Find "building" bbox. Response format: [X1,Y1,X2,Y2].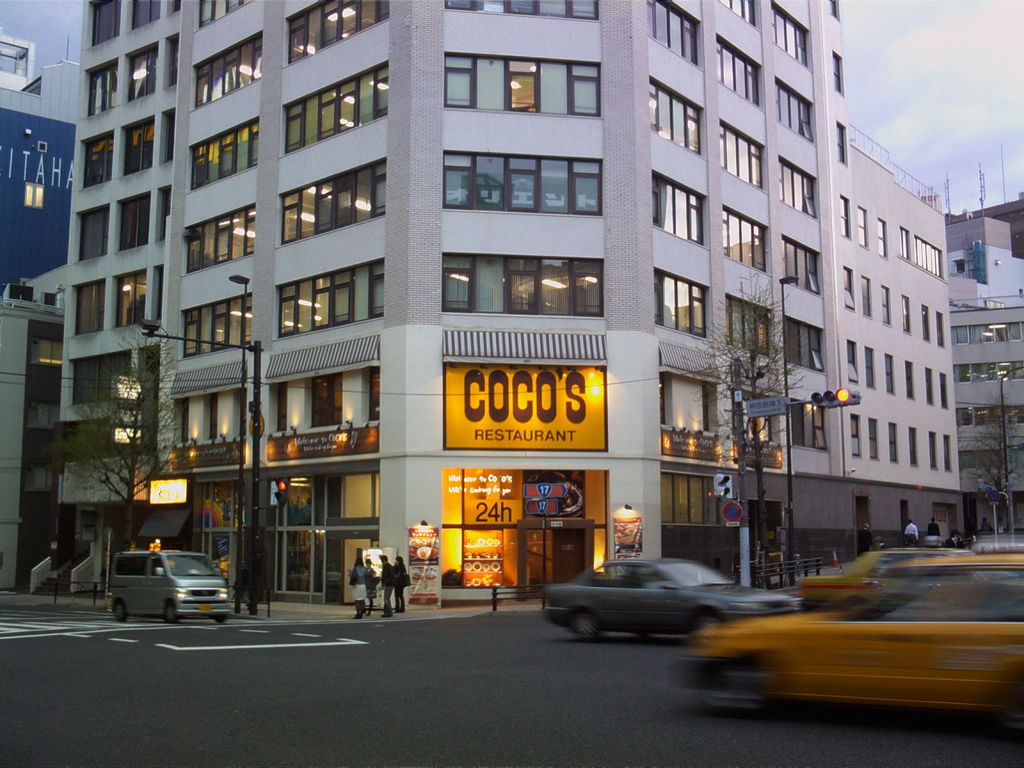
[0,42,83,592].
